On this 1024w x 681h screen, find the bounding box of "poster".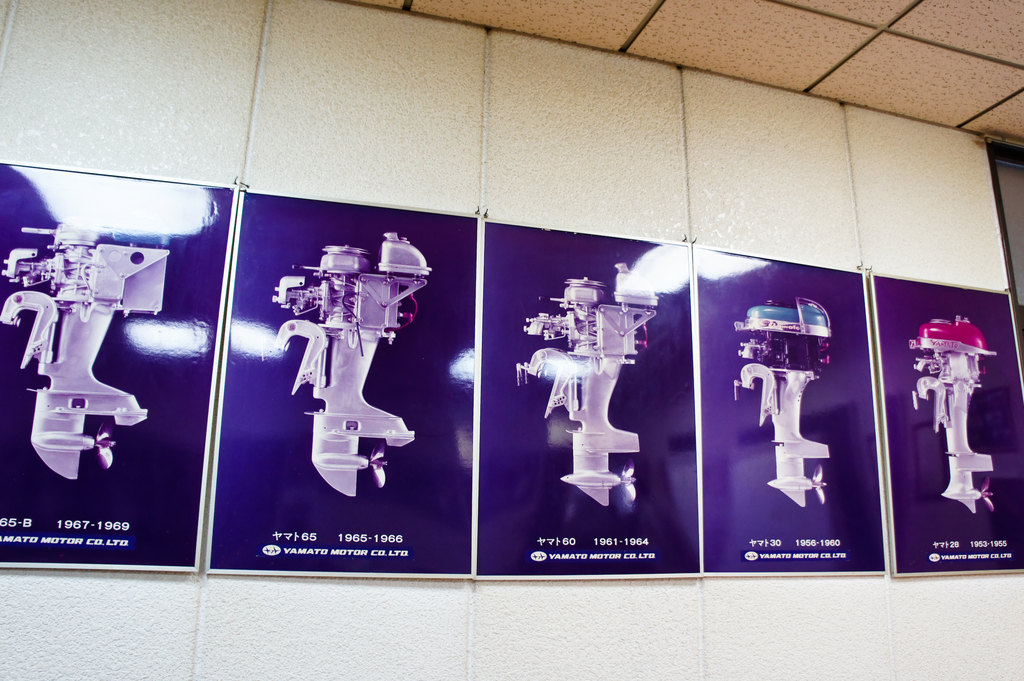
Bounding box: 699 250 884 569.
